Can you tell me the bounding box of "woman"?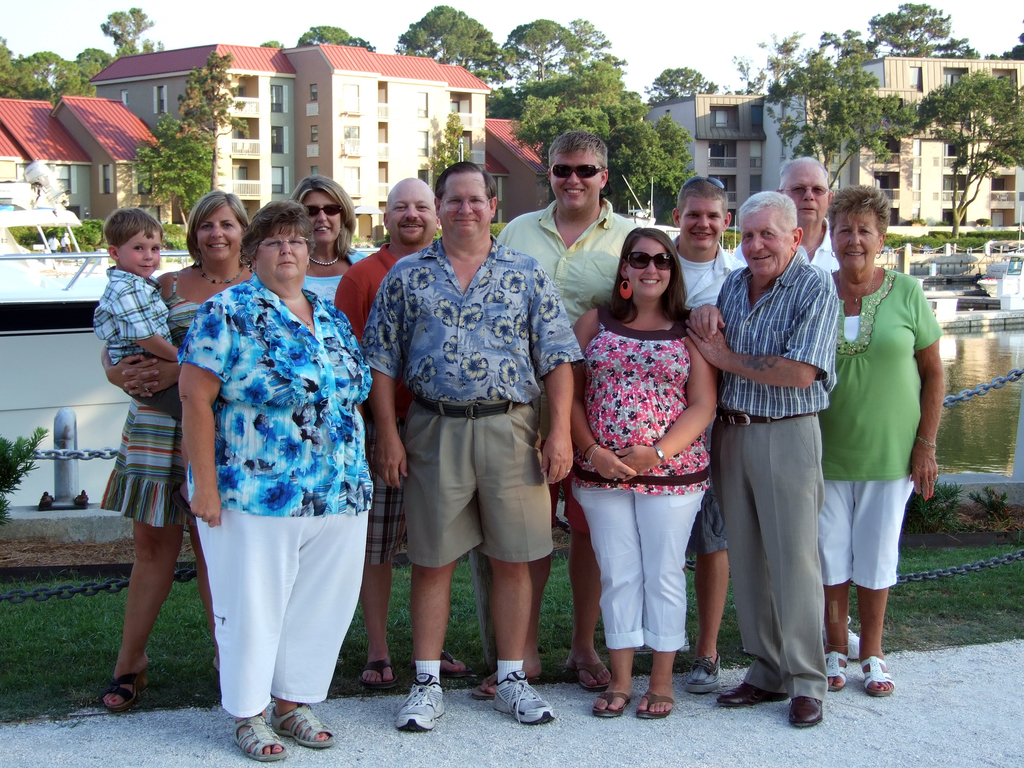
region(296, 176, 372, 306).
